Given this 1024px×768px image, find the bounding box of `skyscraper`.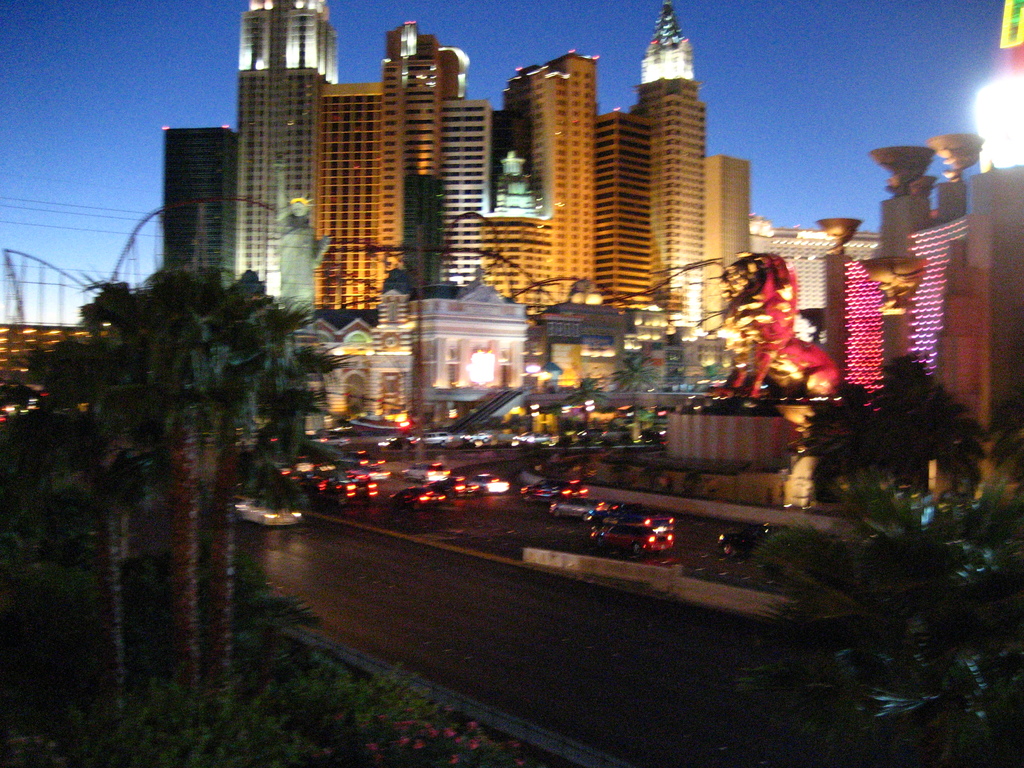
<box>381,20,457,305</box>.
